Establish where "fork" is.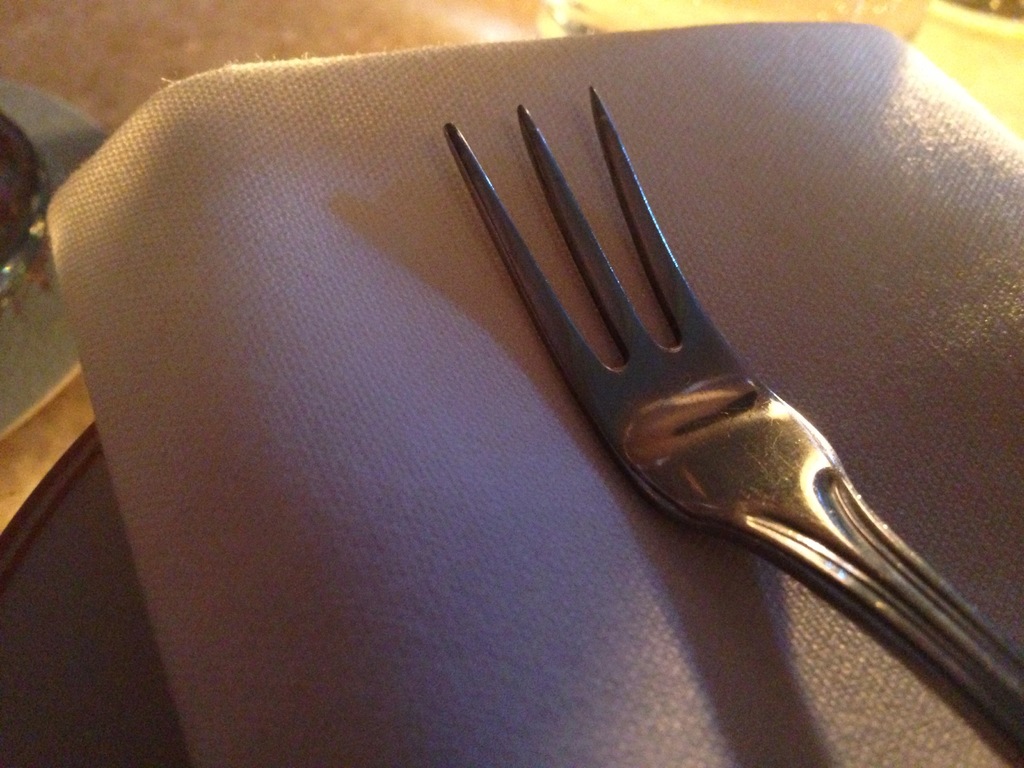
Established at locate(442, 87, 1023, 766).
